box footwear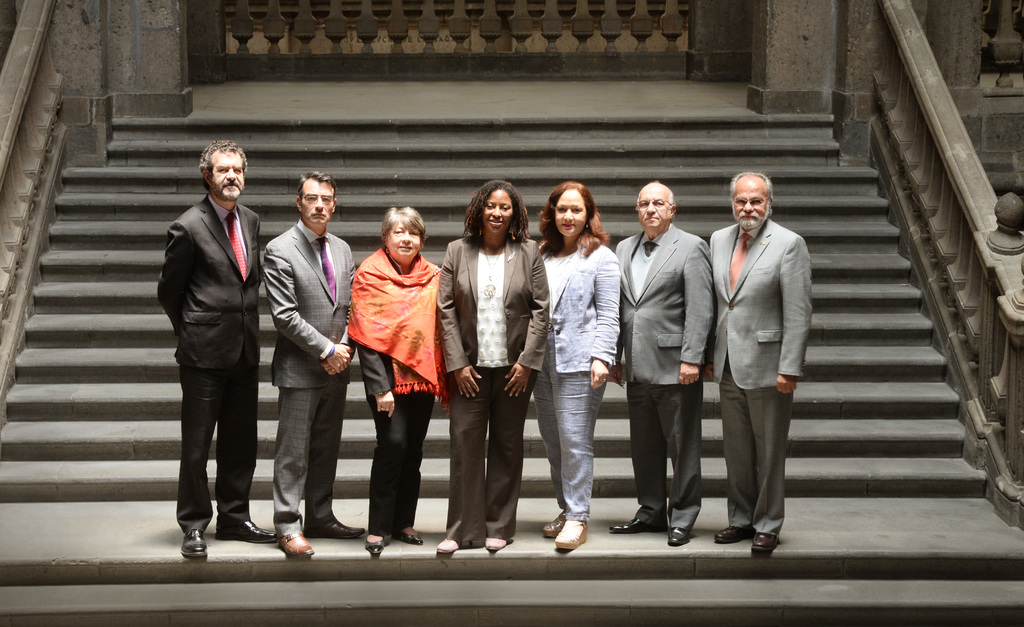
715,523,754,547
